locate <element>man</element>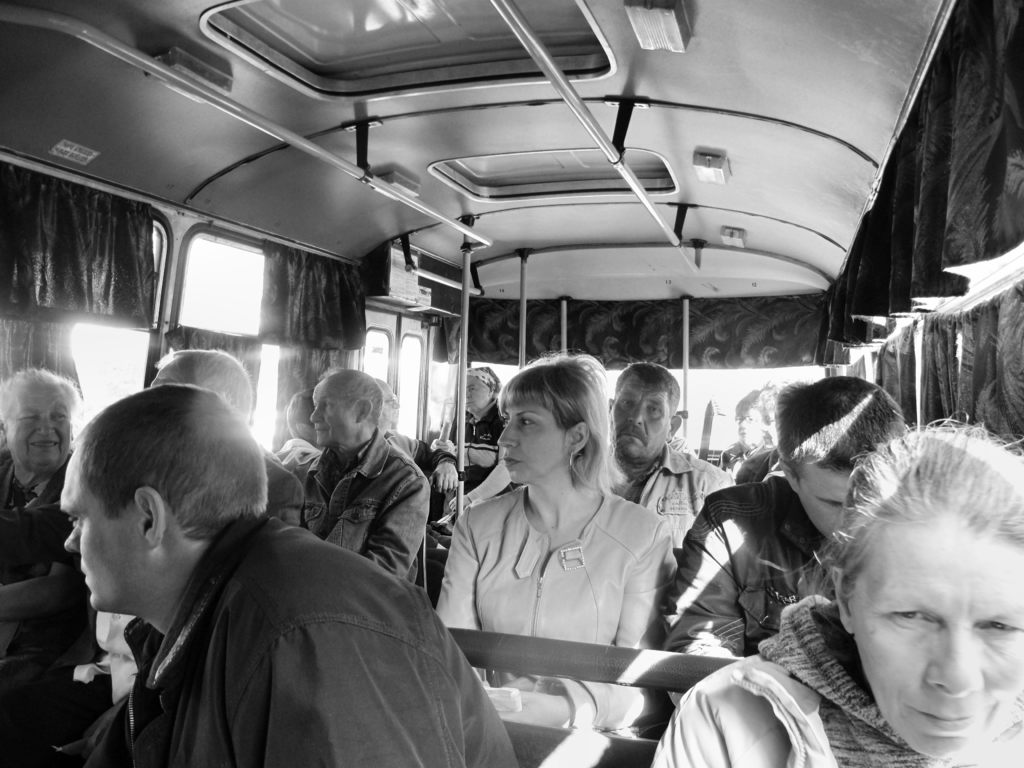
select_region(293, 365, 431, 581)
